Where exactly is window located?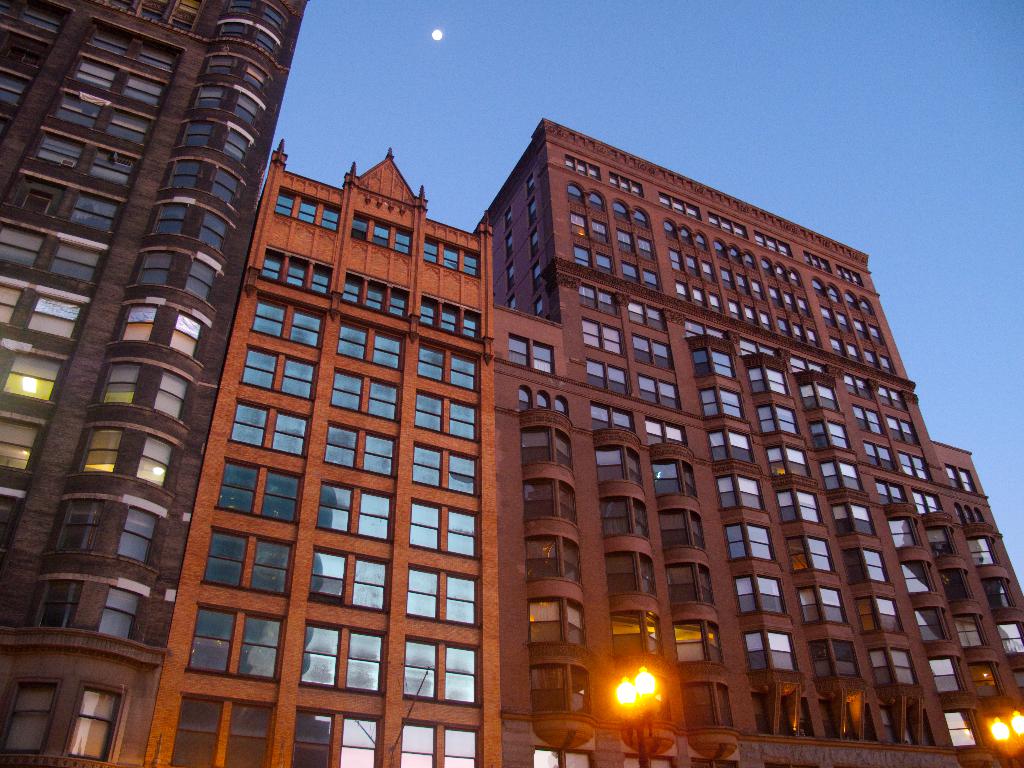
Its bounding box is (x1=250, y1=298, x2=316, y2=340).
